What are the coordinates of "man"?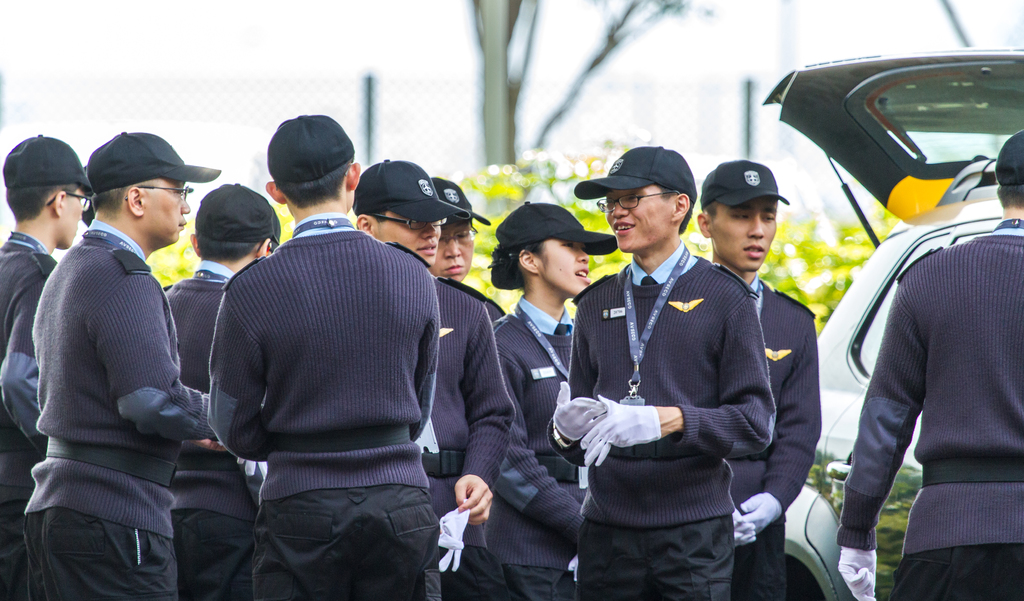
l=20, t=127, r=220, b=600.
